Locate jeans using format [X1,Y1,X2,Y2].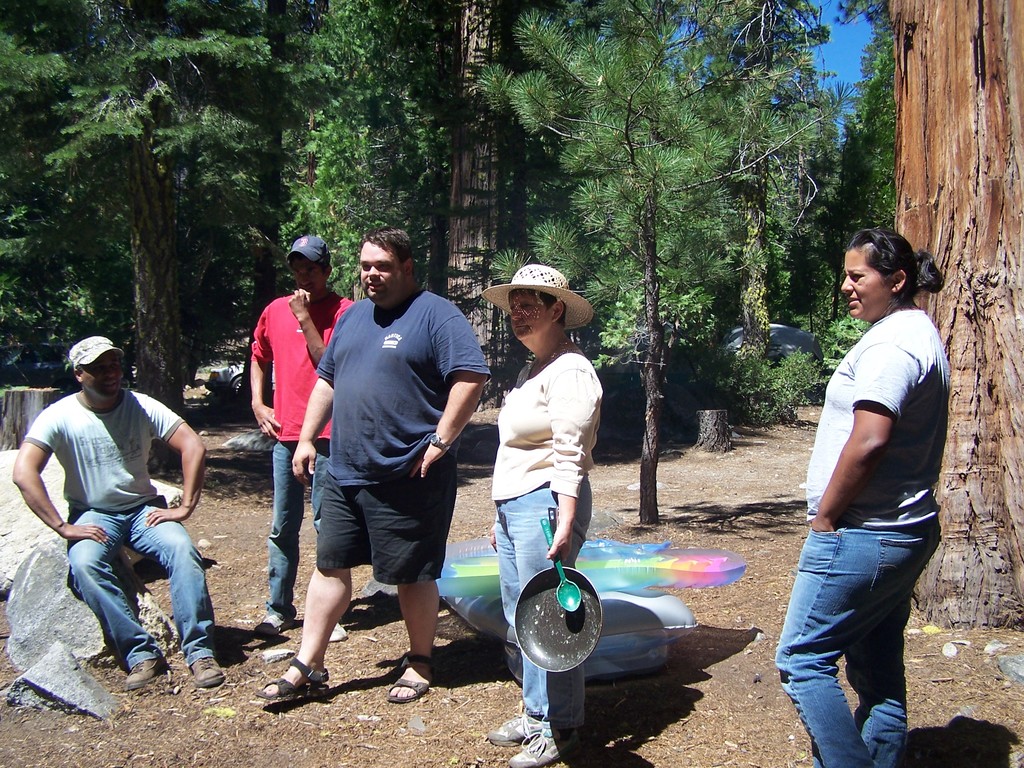
[71,503,223,653].
